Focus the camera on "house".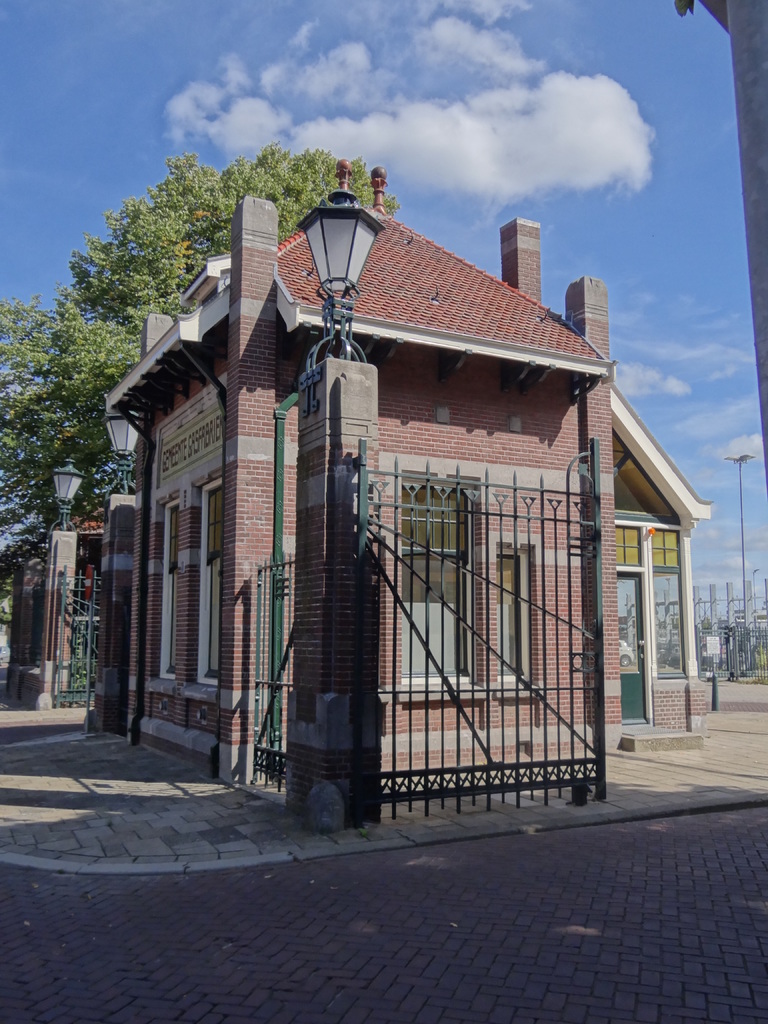
Focus region: rect(95, 156, 714, 826).
